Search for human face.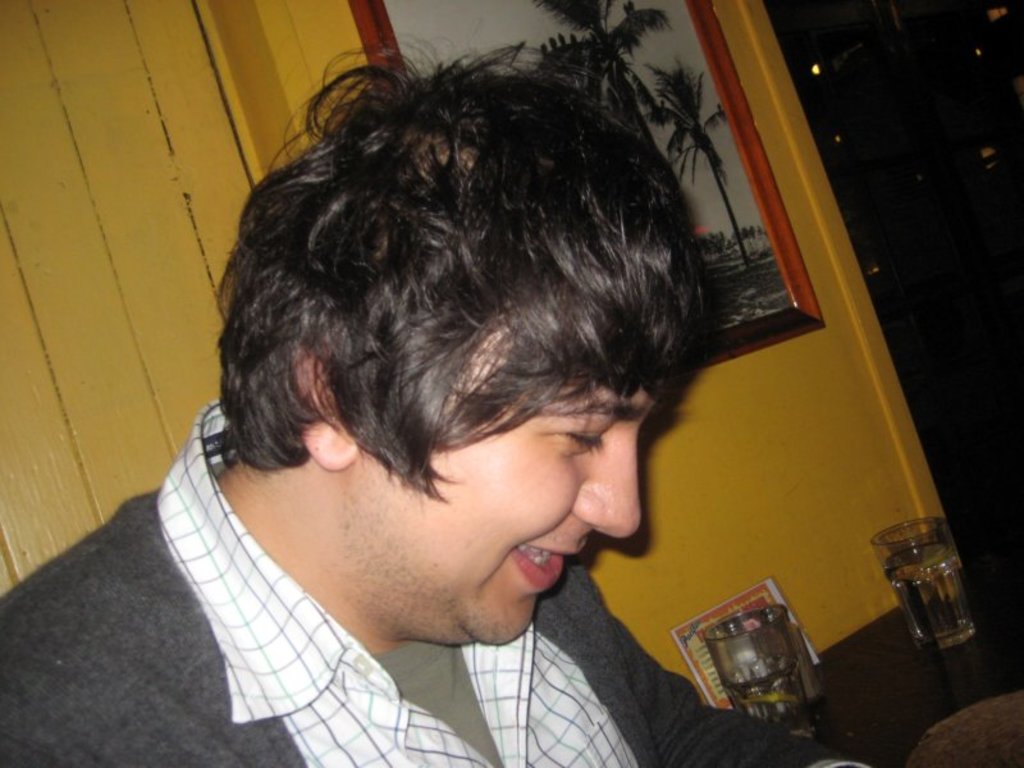
Found at (365,310,657,643).
